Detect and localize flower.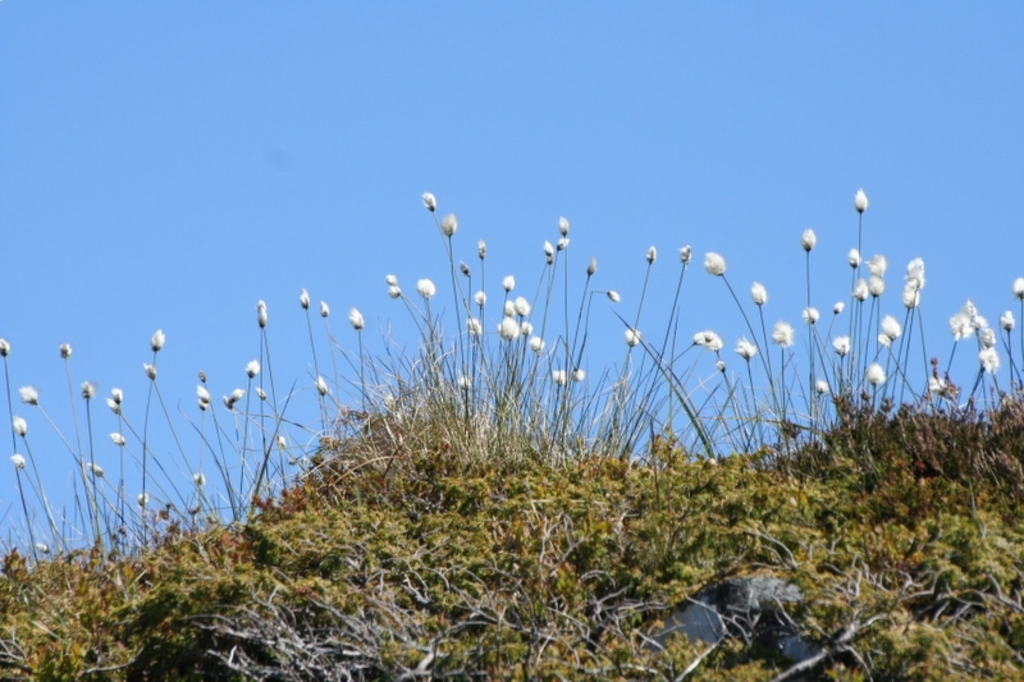
Localized at 1001/307/1014/331.
